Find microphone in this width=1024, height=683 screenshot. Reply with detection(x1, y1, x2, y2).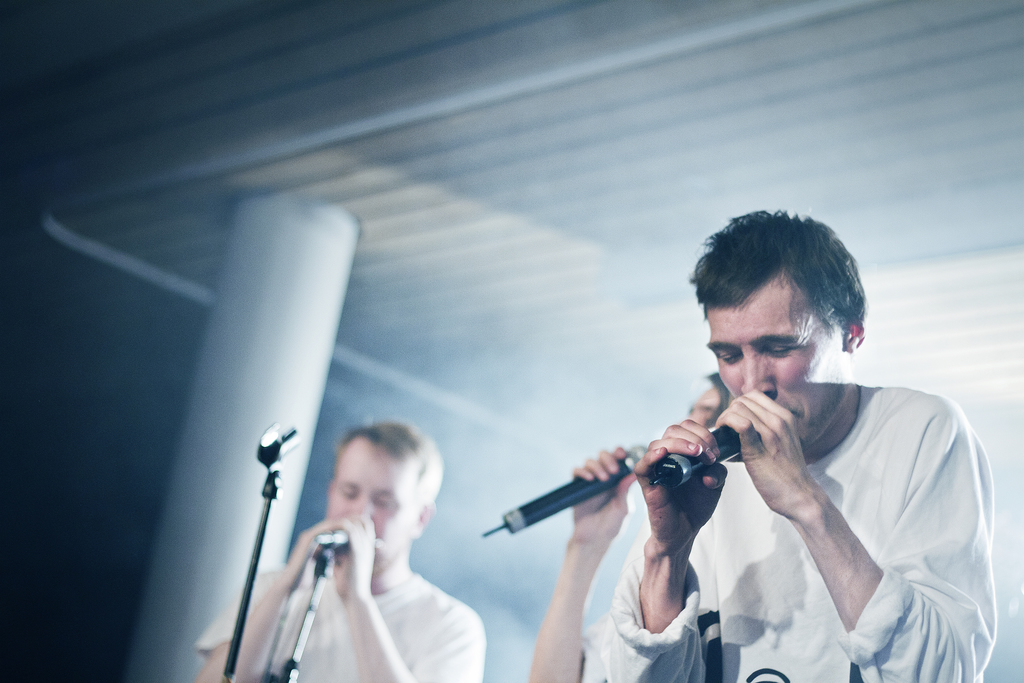
detection(480, 445, 650, 538).
